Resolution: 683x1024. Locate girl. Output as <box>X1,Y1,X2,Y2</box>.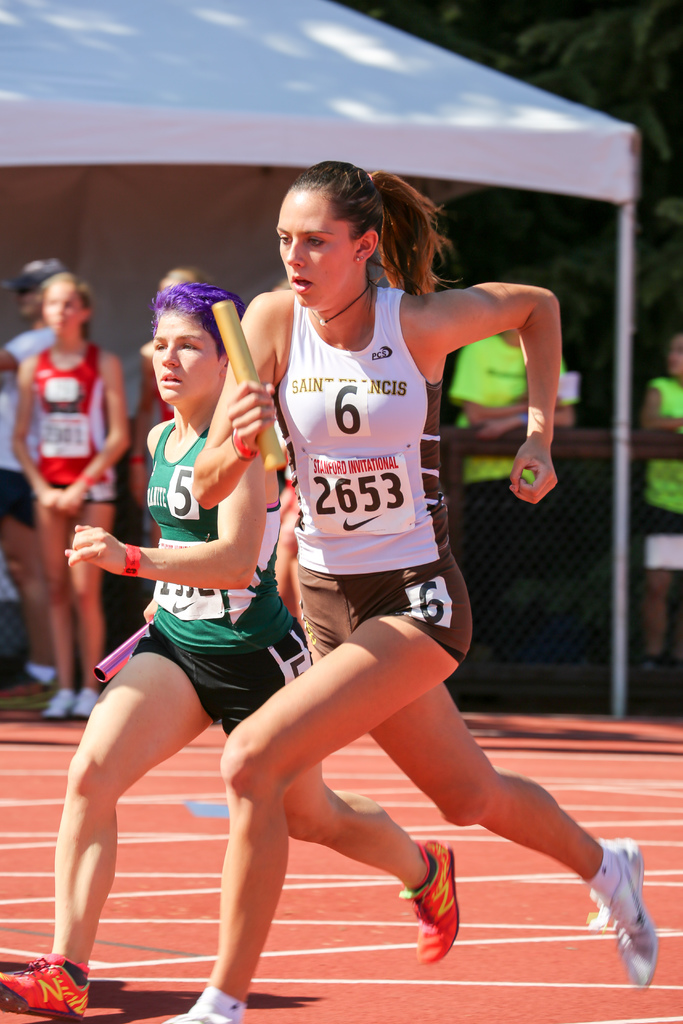
<box>0,274,463,1023</box>.
